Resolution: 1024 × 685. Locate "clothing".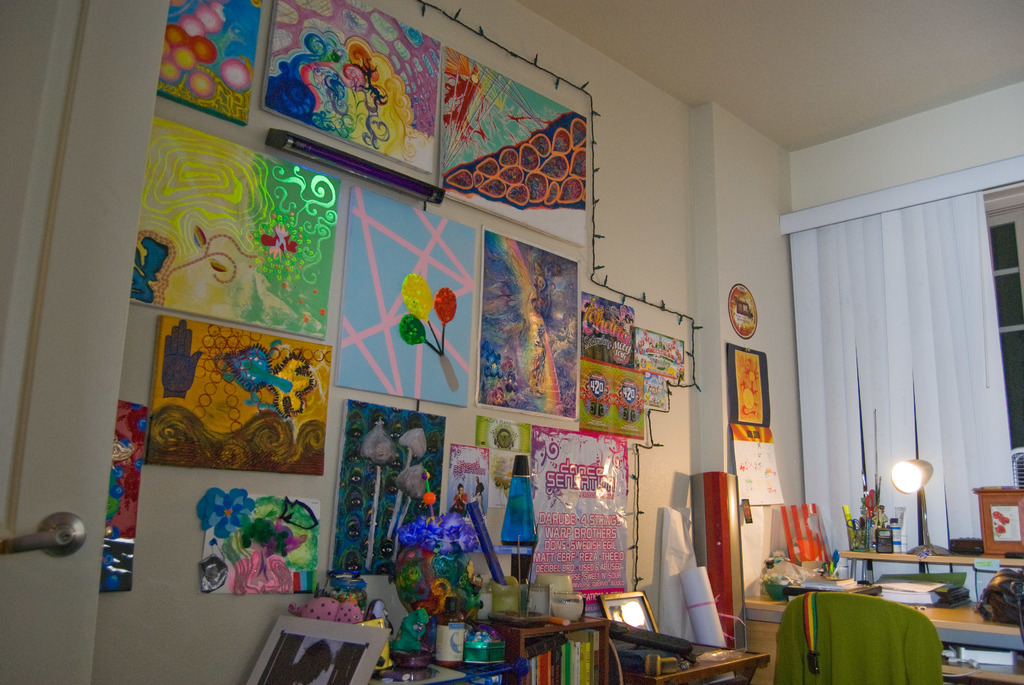
[x1=457, y1=492, x2=467, y2=510].
